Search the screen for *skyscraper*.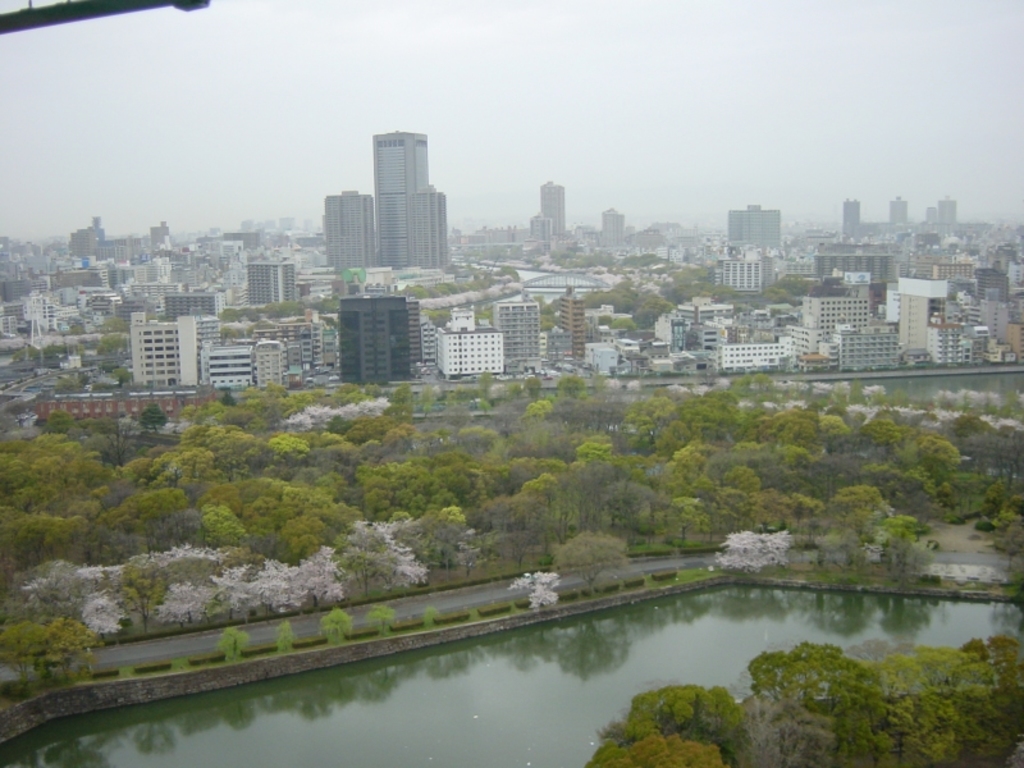
Found at left=942, top=193, right=957, bottom=221.
